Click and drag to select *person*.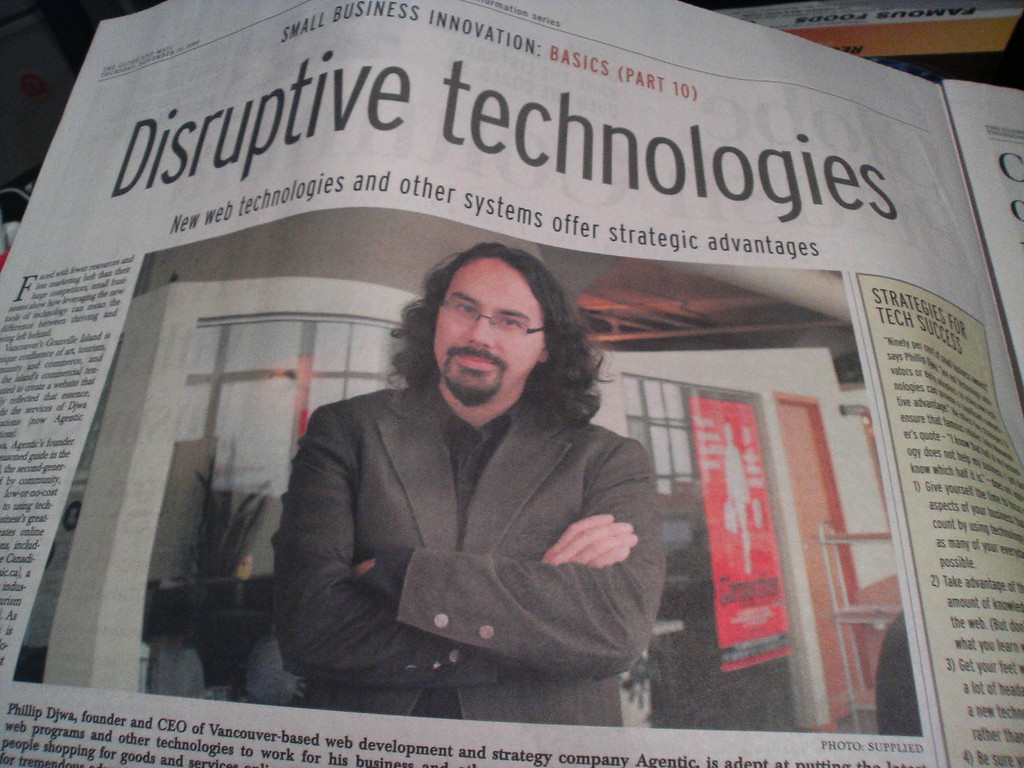
Selection: [243, 239, 671, 717].
